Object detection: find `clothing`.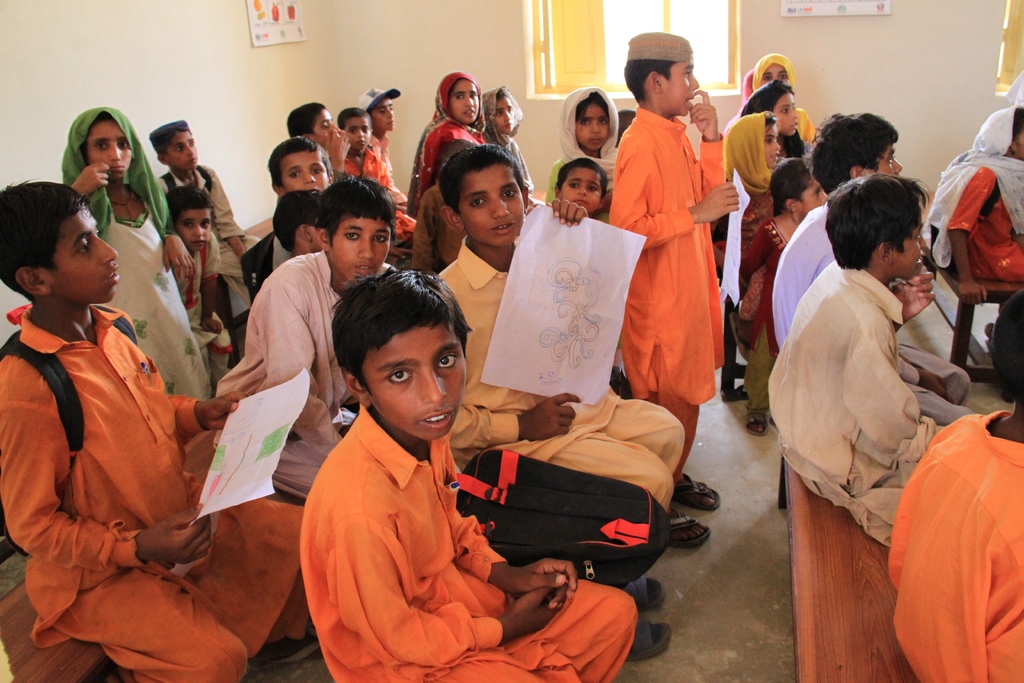
pyautogui.locateOnScreen(300, 359, 598, 682).
